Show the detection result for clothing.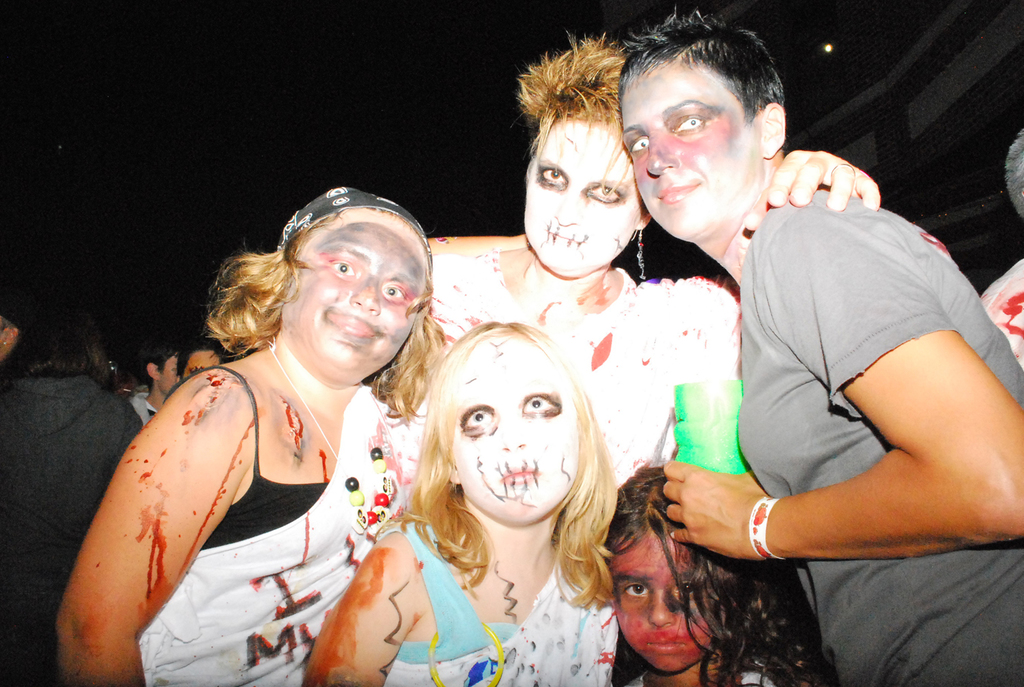
x1=140, y1=368, x2=425, y2=686.
